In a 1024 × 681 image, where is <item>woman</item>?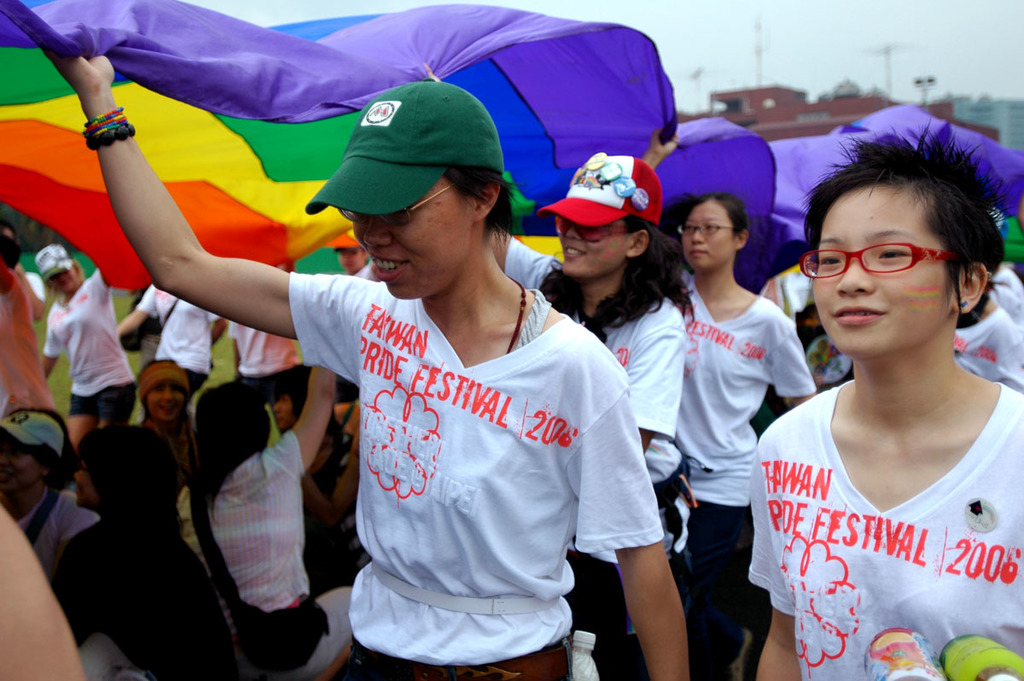
region(747, 130, 1023, 662).
